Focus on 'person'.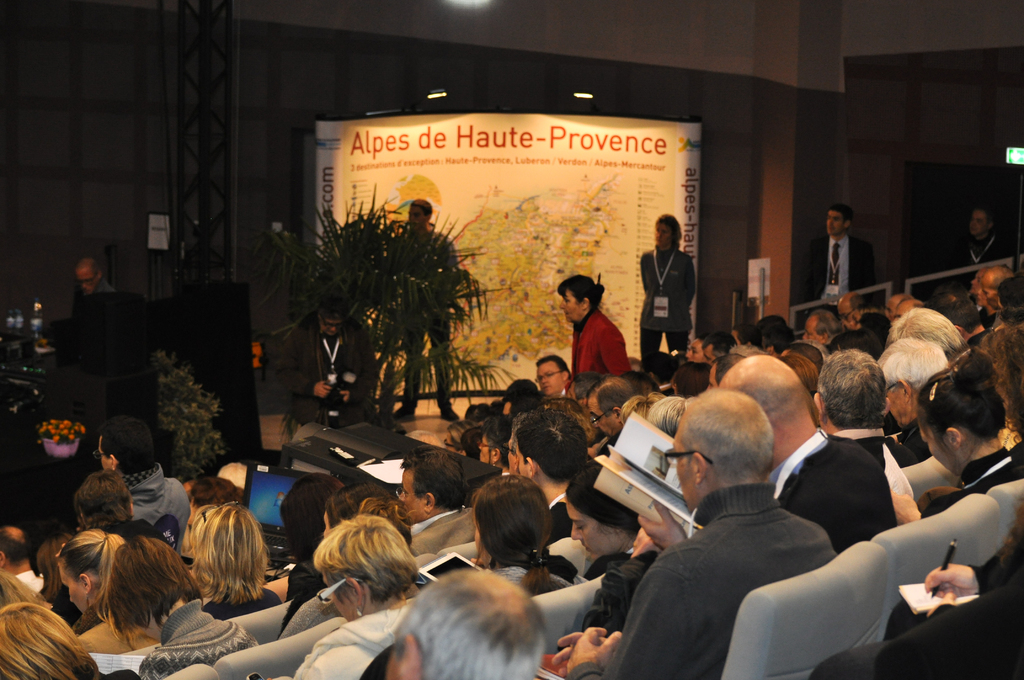
Focused at <box>556,273,637,381</box>.
